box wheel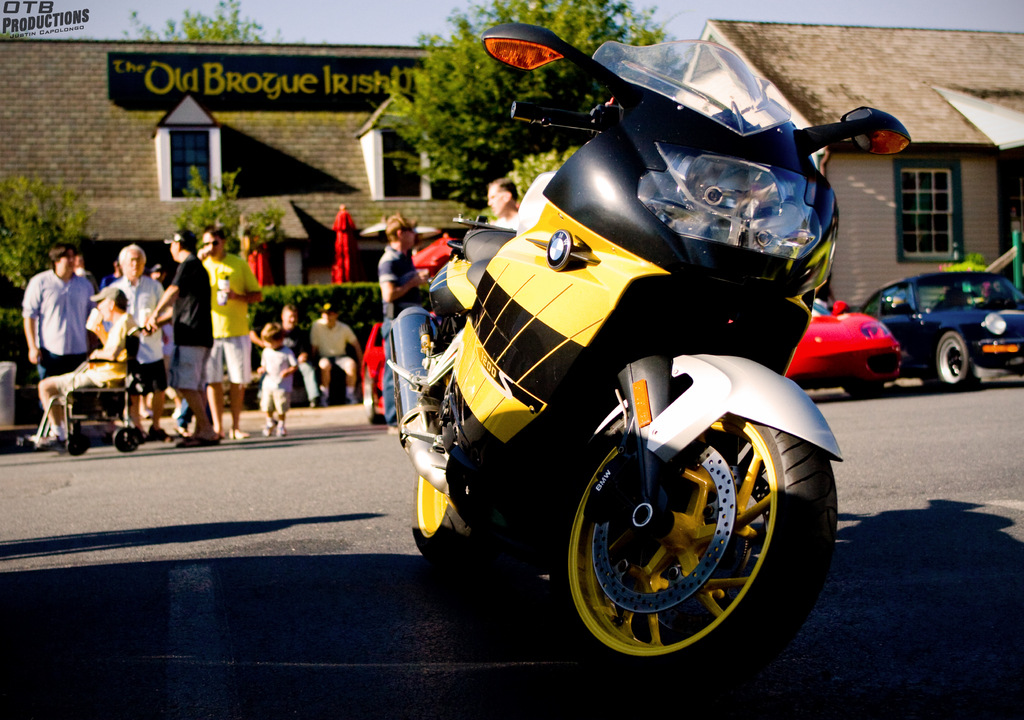
bbox(934, 334, 973, 388)
